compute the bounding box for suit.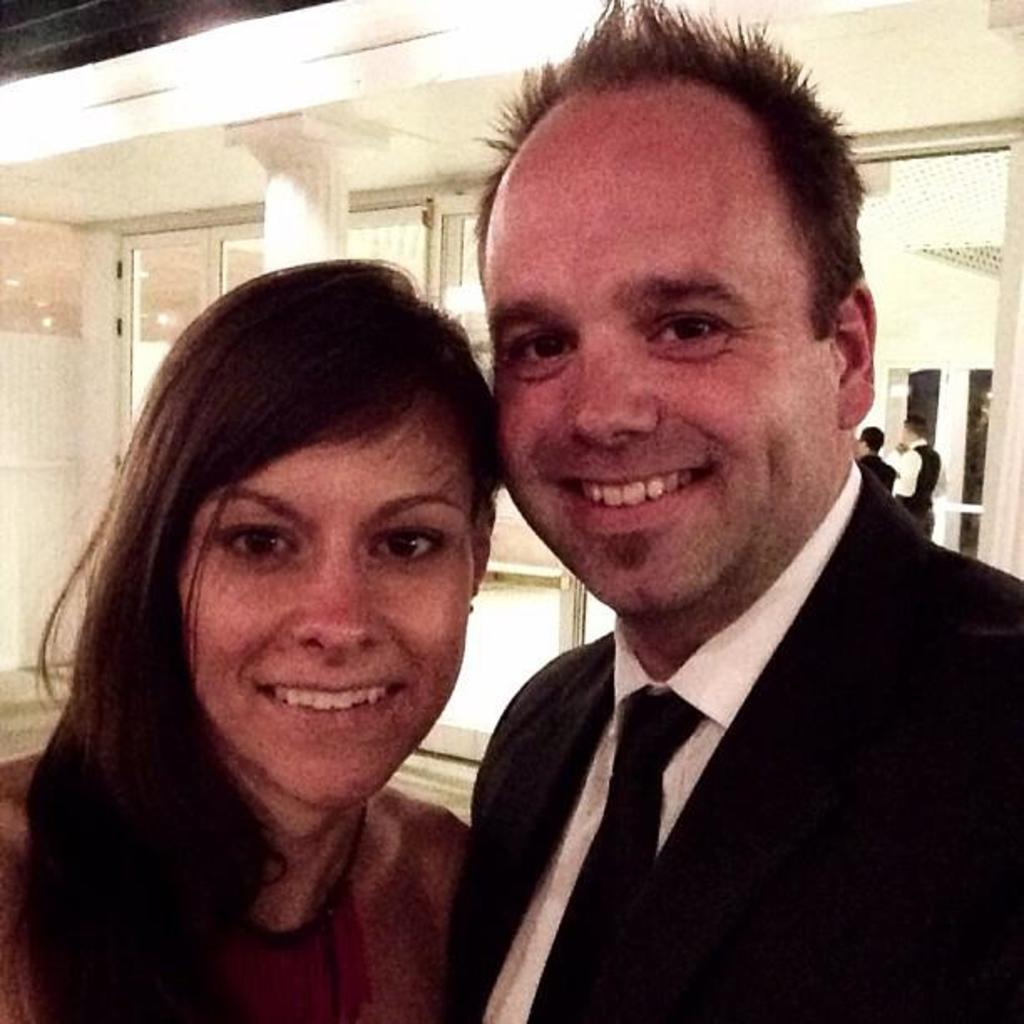
<box>400,395,1023,1004</box>.
